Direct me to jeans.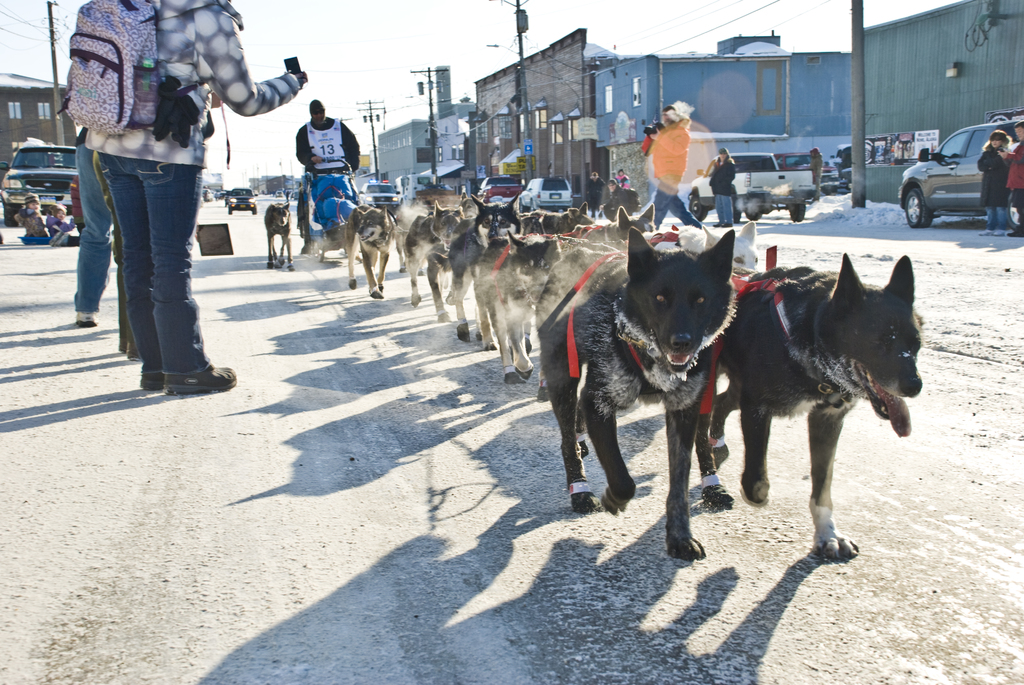
Direction: {"x1": 97, "y1": 151, "x2": 212, "y2": 375}.
